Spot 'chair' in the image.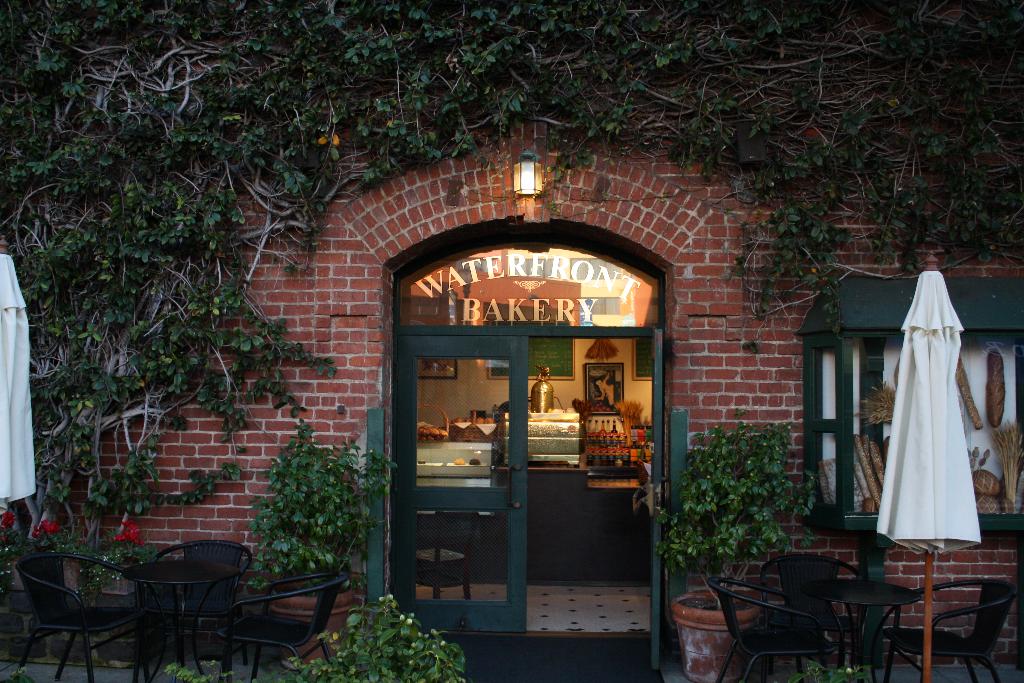
'chair' found at rect(701, 581, 840, 682).
